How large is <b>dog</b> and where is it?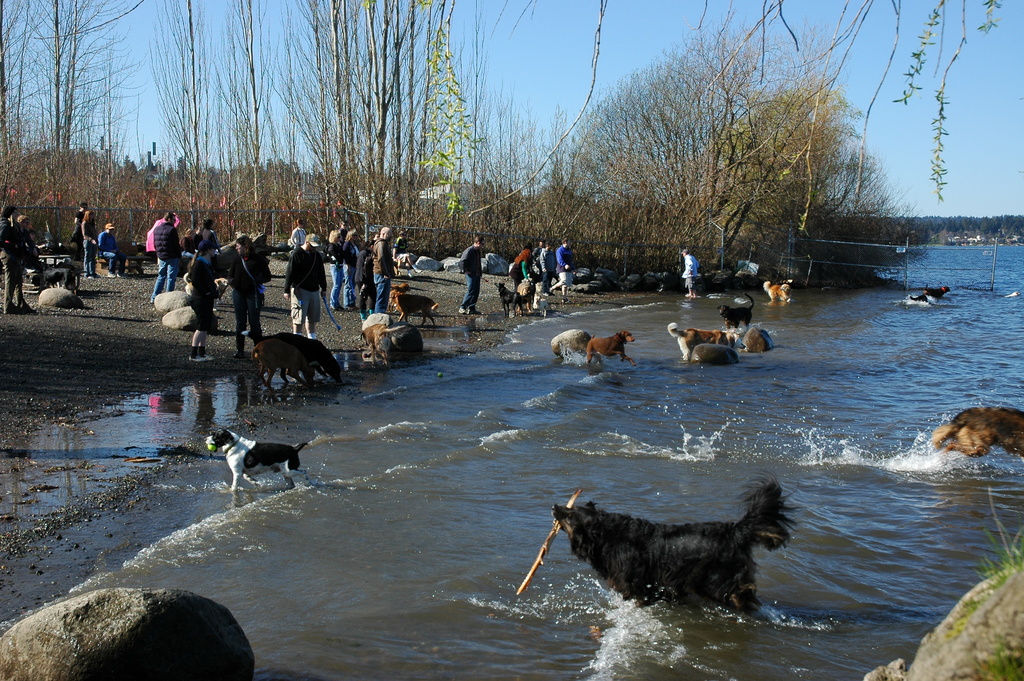
Bounding box: [left=493, top=281, right=526, bottom=316].
